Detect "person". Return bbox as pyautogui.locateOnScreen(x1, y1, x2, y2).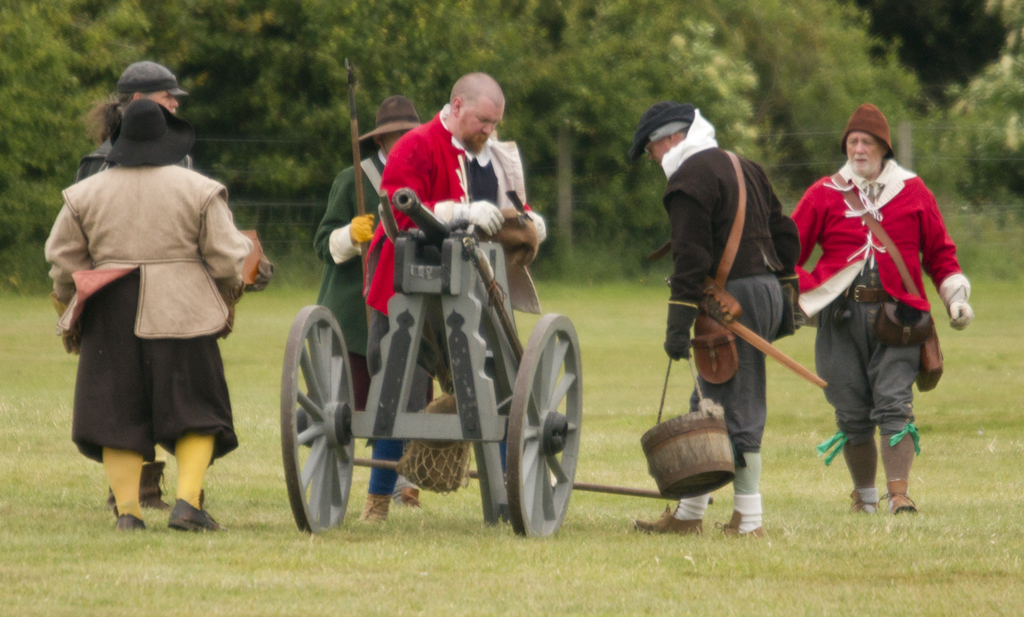
pyautogui.locateOnScreen(72, 60, 273, 513).
